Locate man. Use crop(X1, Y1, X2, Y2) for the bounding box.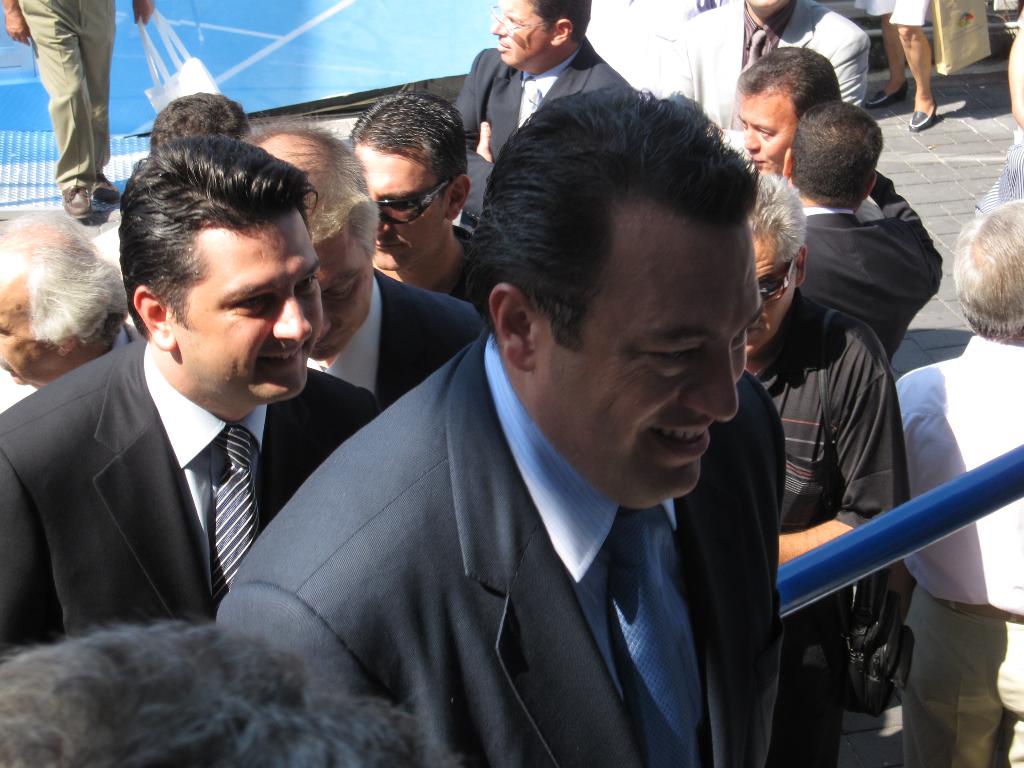
crop(723, 52, 839, 177).
